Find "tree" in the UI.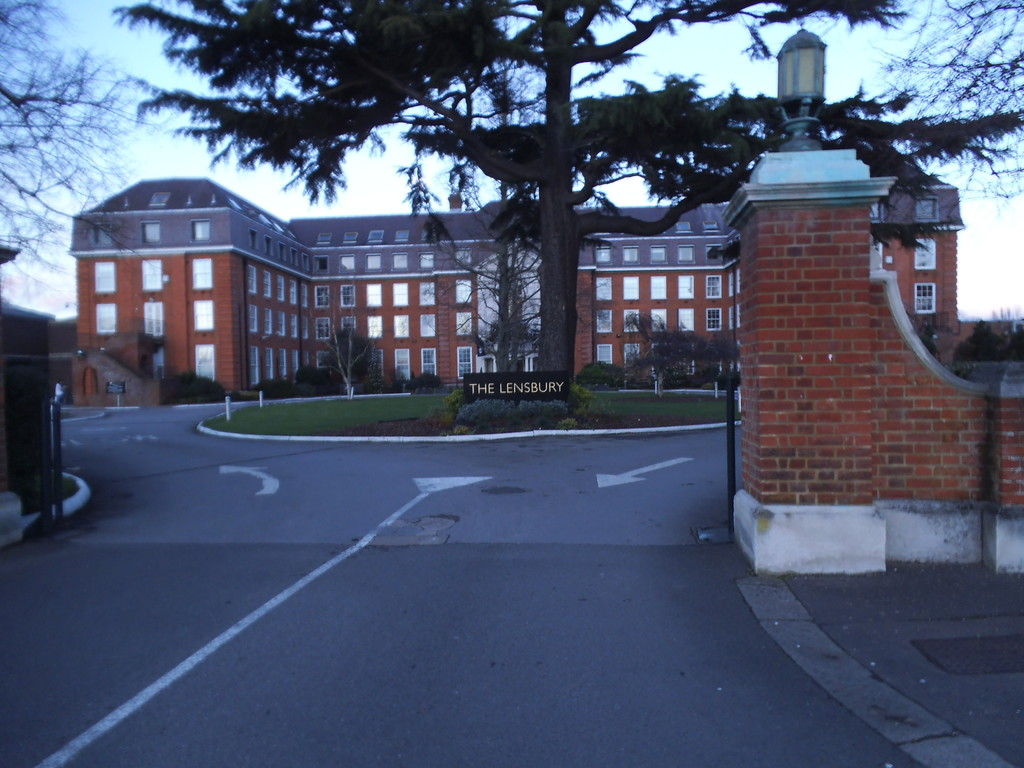
UI element at locate(437, 15, 547, 378).
